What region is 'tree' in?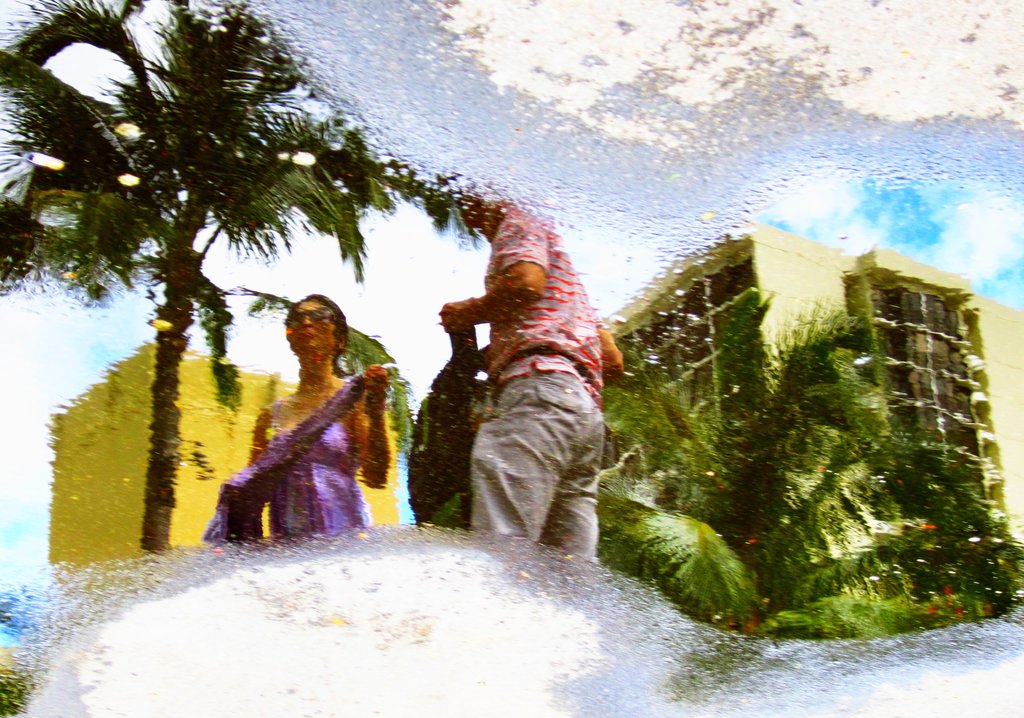
box(881, 446, 1023, 630).
